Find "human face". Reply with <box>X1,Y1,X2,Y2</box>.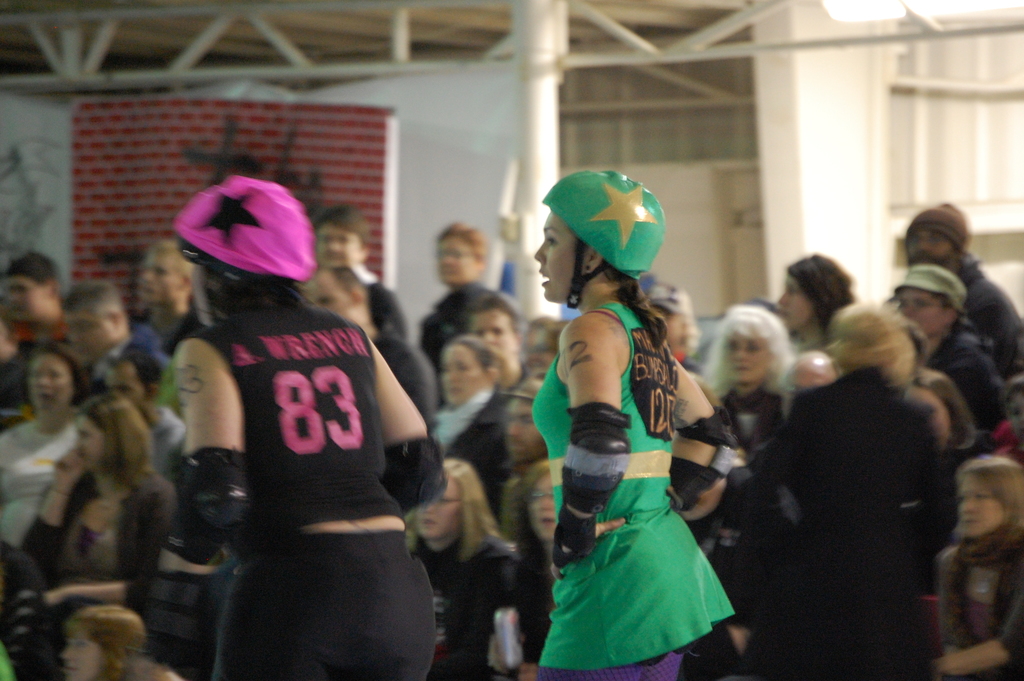
<box>316,224,360,266</box>.
